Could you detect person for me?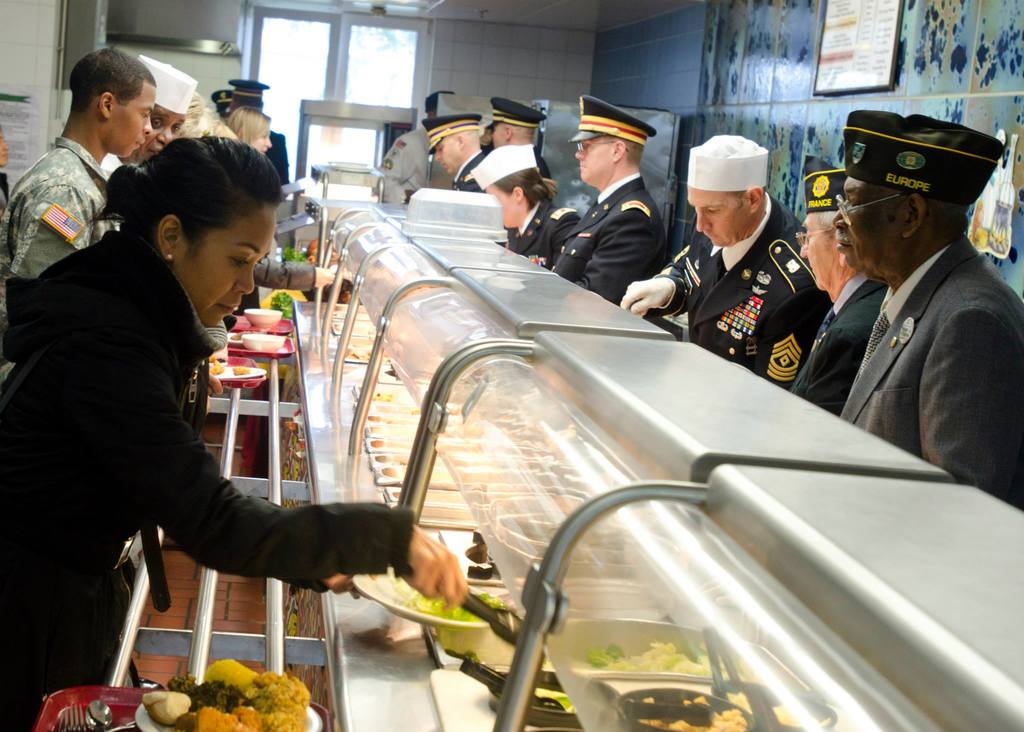
Detection result: region(223, 108, 273, 157).
